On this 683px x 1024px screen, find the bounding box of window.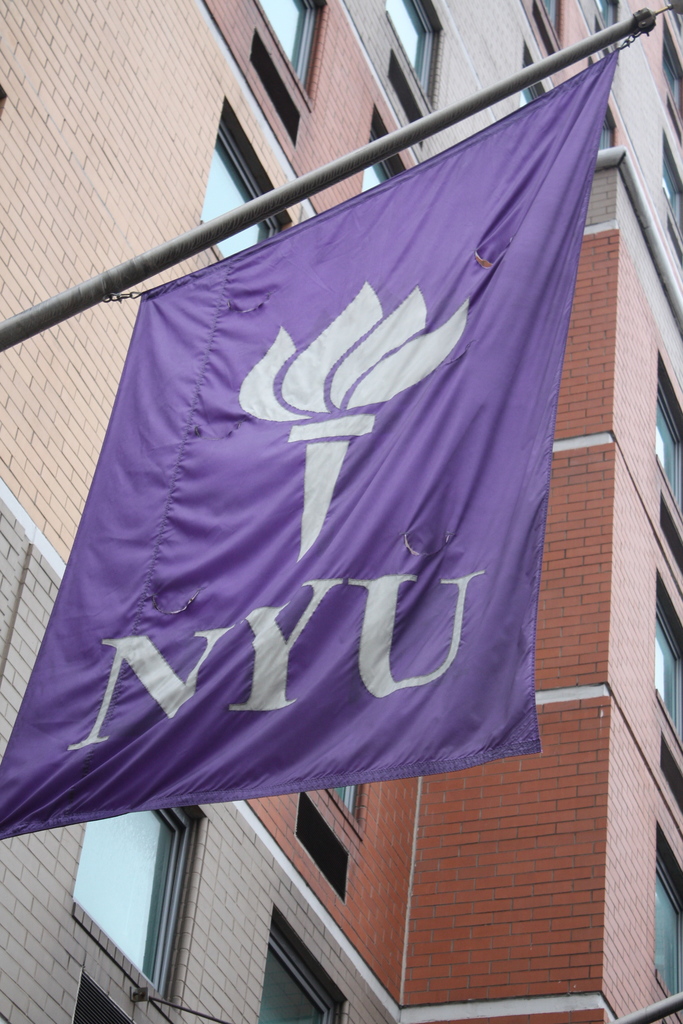
Bounding box: 385:0:448:124.
